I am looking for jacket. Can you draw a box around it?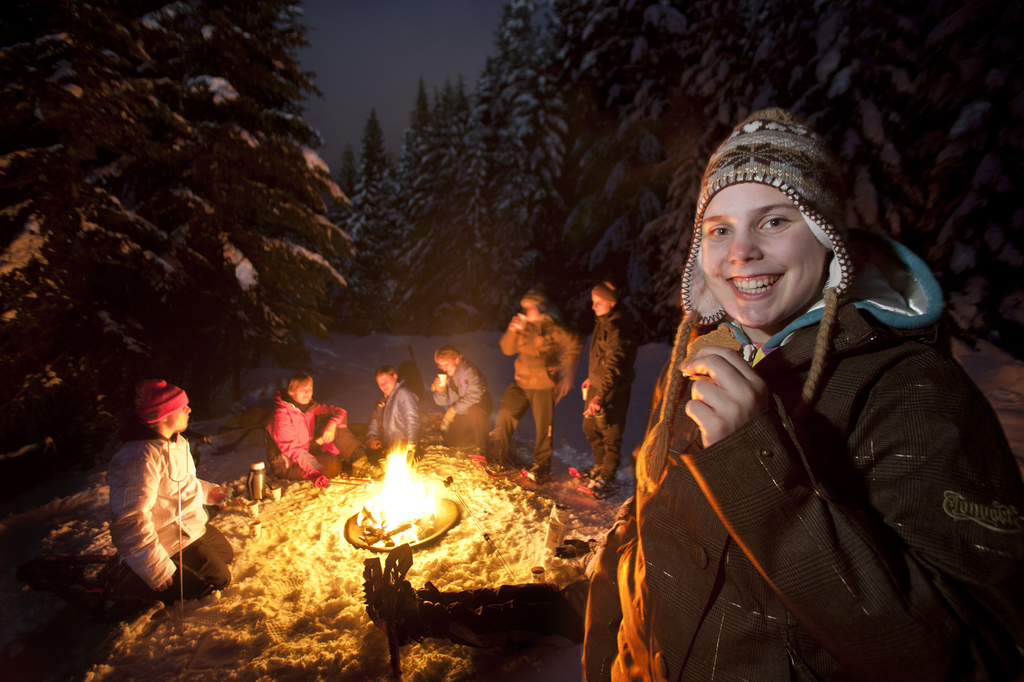
Sure, the bounding box is (591, 306, 639, 406).
